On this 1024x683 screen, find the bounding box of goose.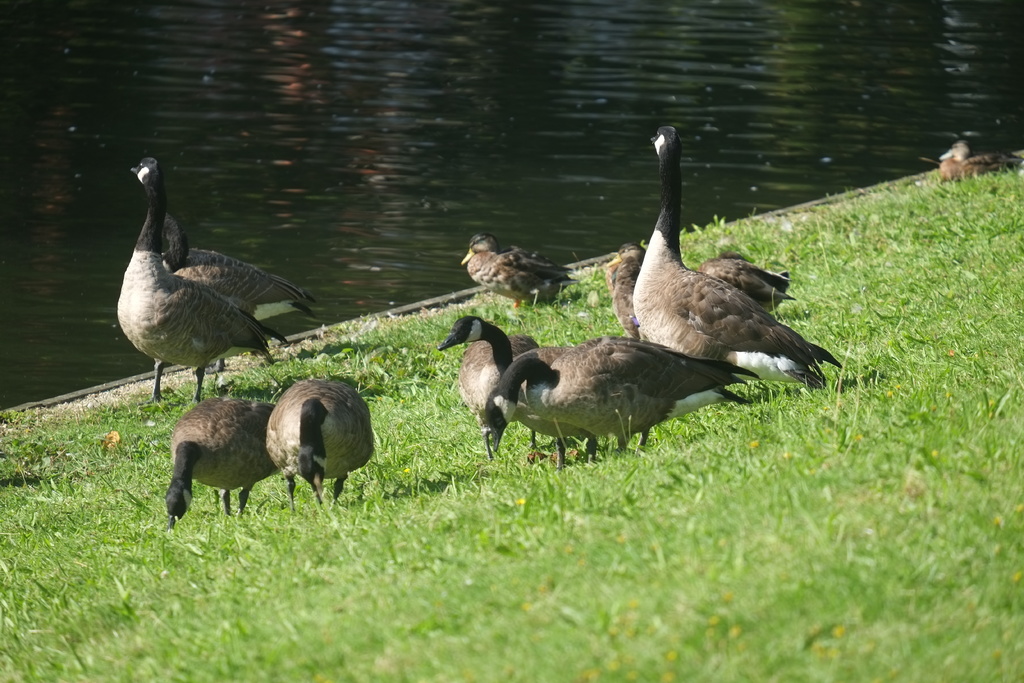
Bounding box: 485 333 758 476.
